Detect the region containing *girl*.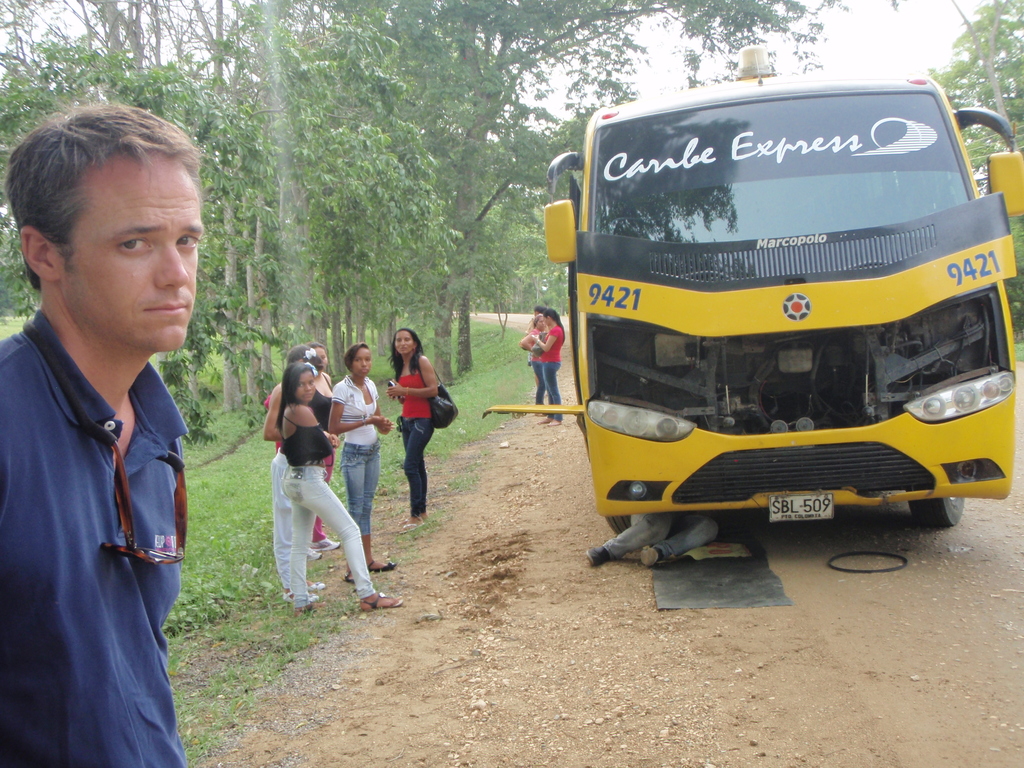
[x1=530, y1=307, x2=566, y2=423].
